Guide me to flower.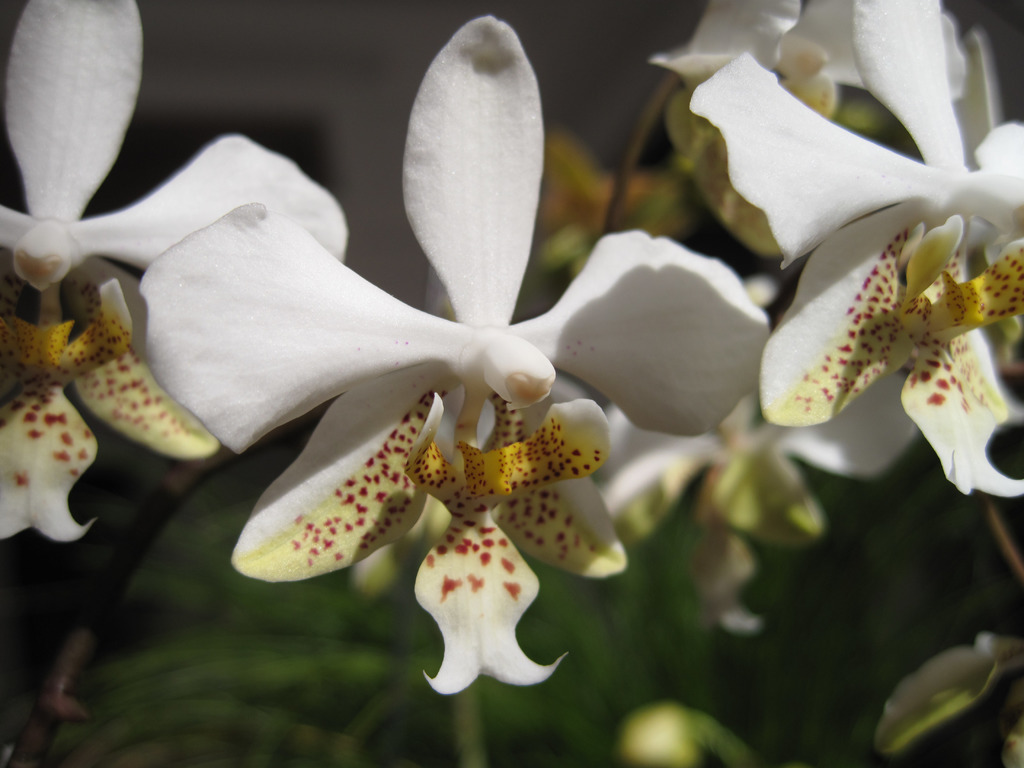
Guidance: bbox=(646, 0, 969, 127).
